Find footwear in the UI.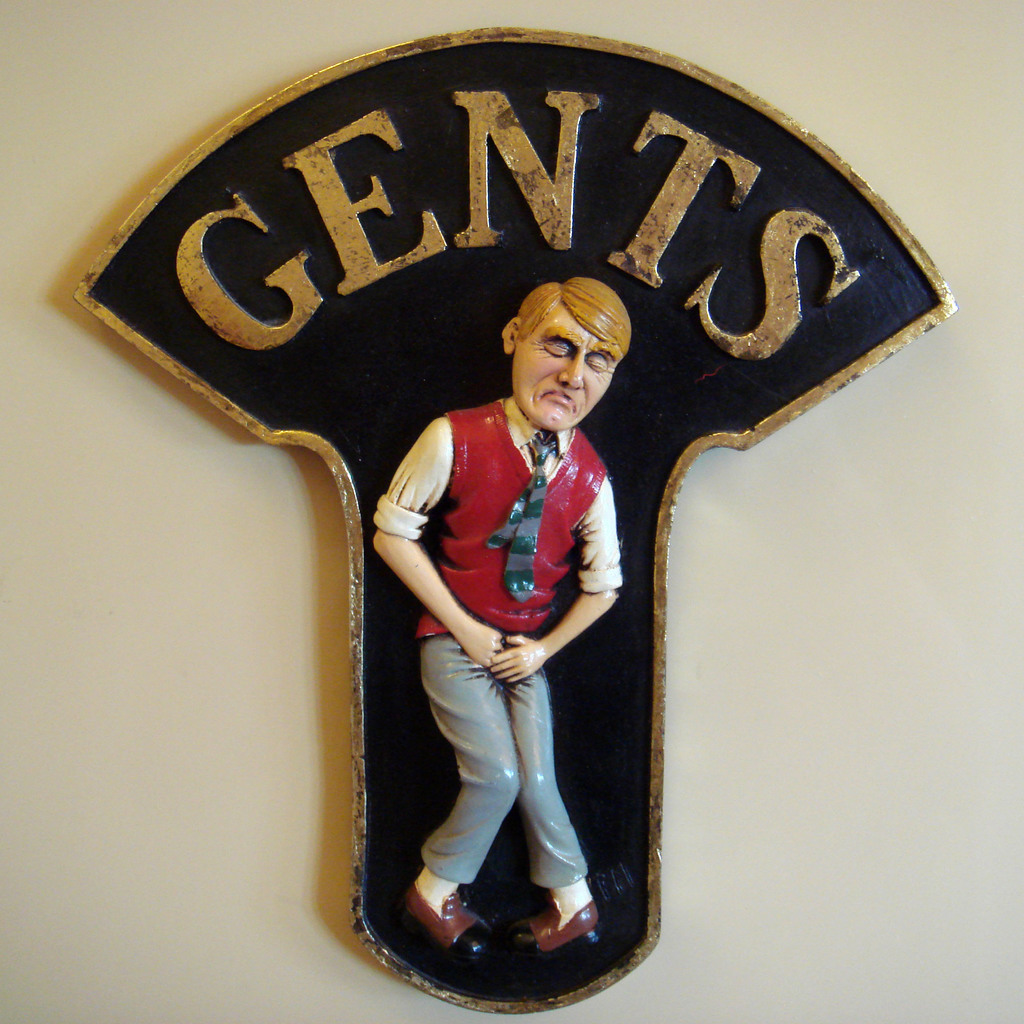
UI element at bbox=(506, 895, 607, 963).
